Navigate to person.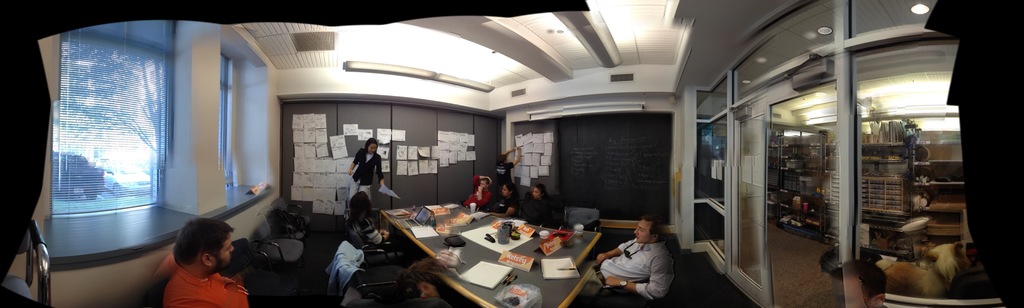
Navigation target: [493, 138, 529, 199].
